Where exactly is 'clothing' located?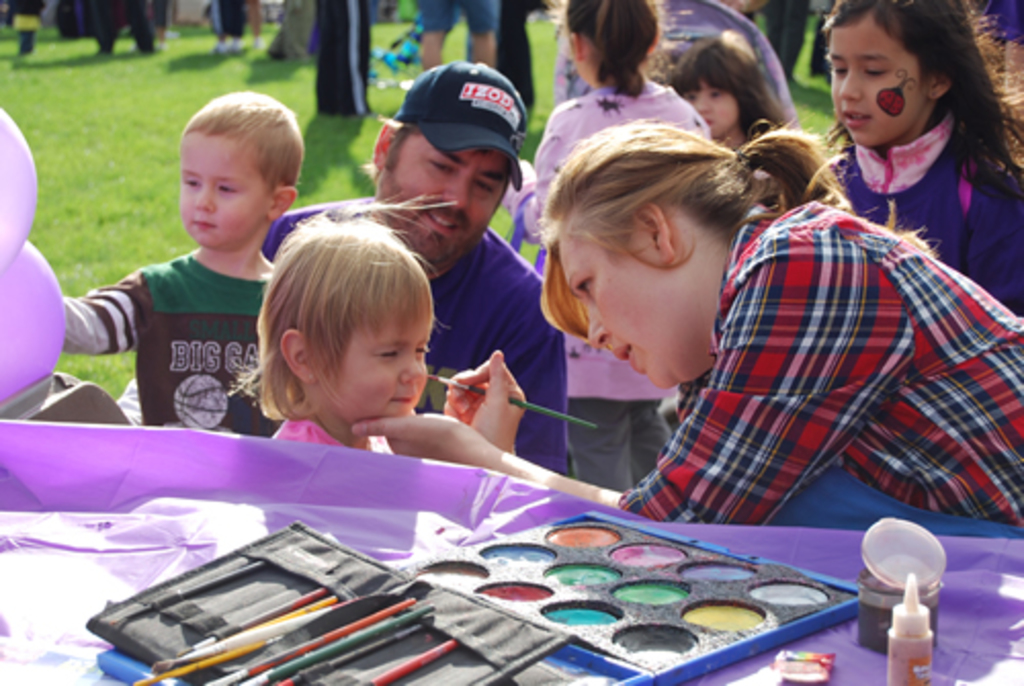
Its bounding box is (x1=59, y1=252, x2=287, y2=453).
